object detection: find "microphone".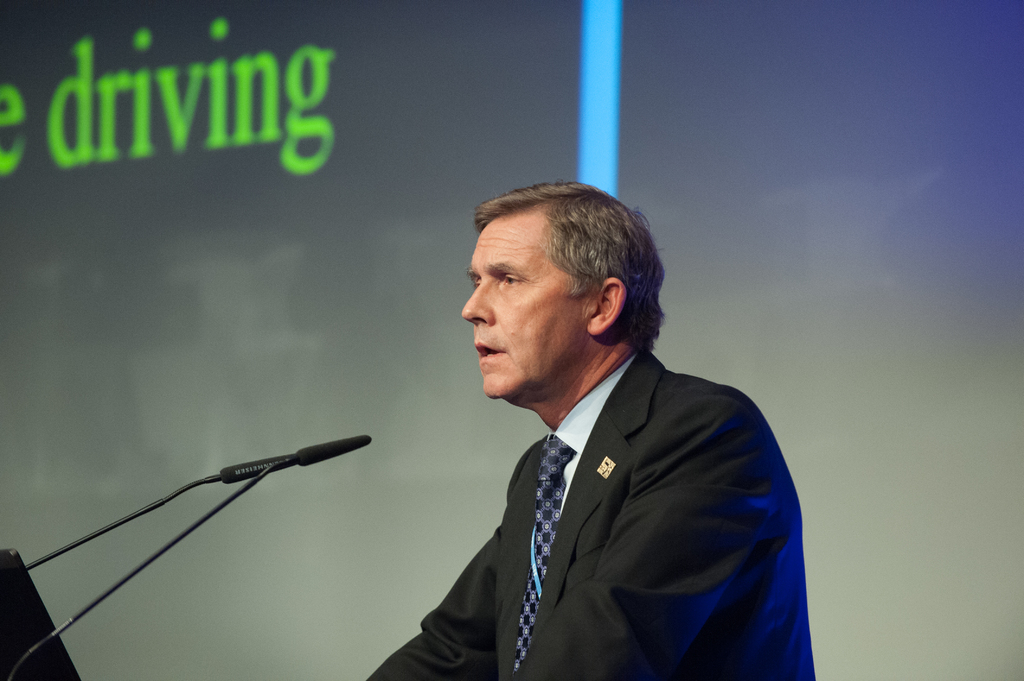
224/435/374/482.
